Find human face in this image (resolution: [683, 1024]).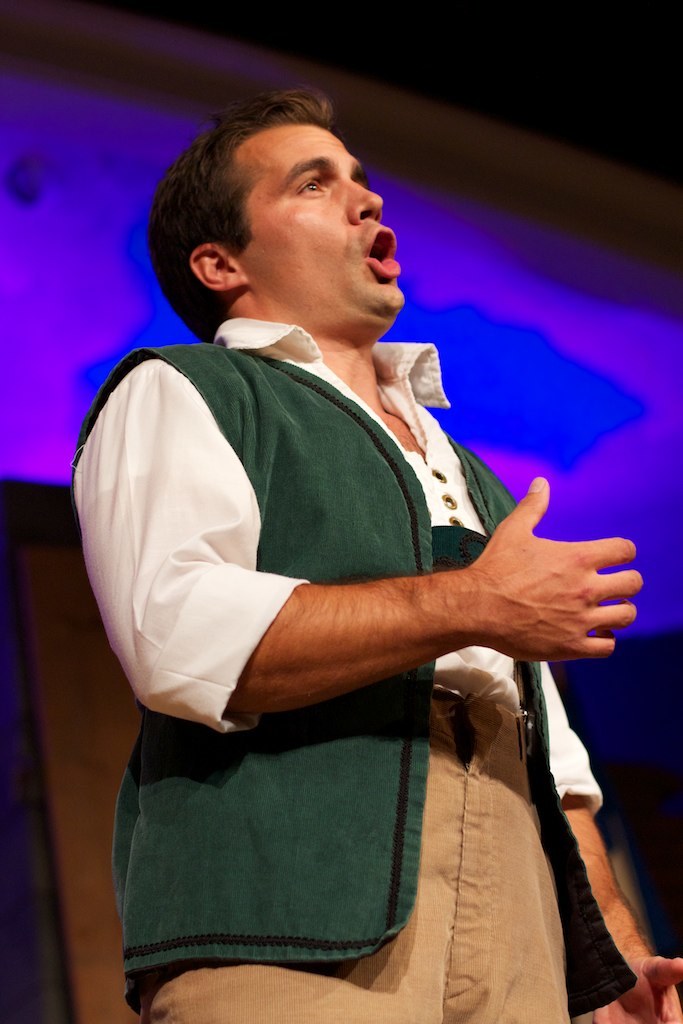
[x1=227, y1=116, x2=415, y2=335].
